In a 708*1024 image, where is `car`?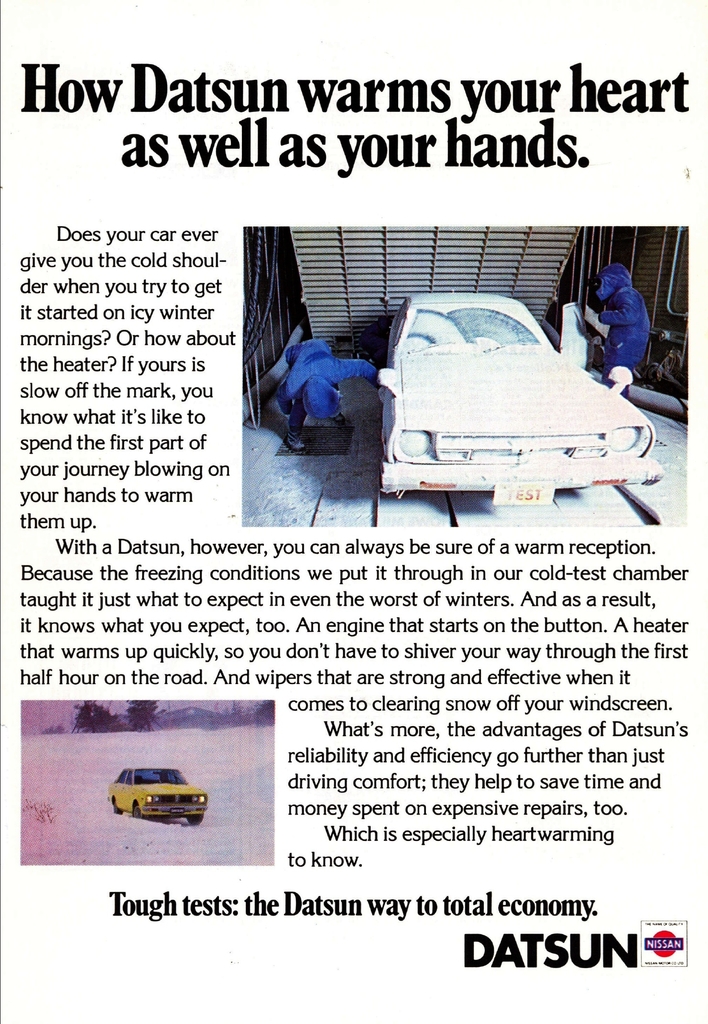
[104, 765, 209, 827].
